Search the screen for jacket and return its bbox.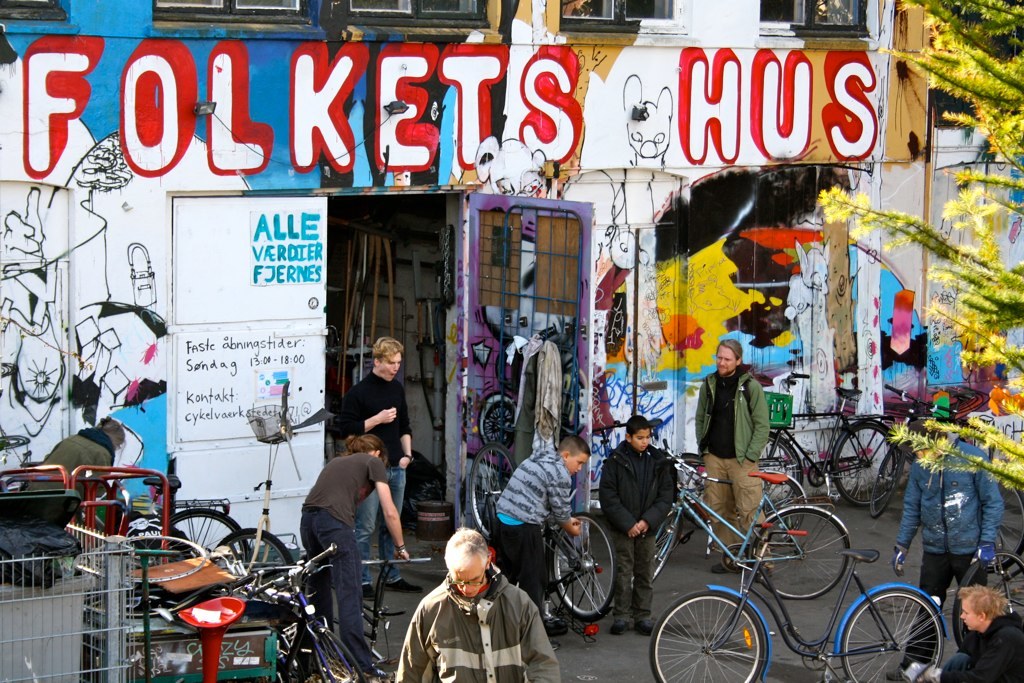
Found: rect(494, 446, 573, 522).
